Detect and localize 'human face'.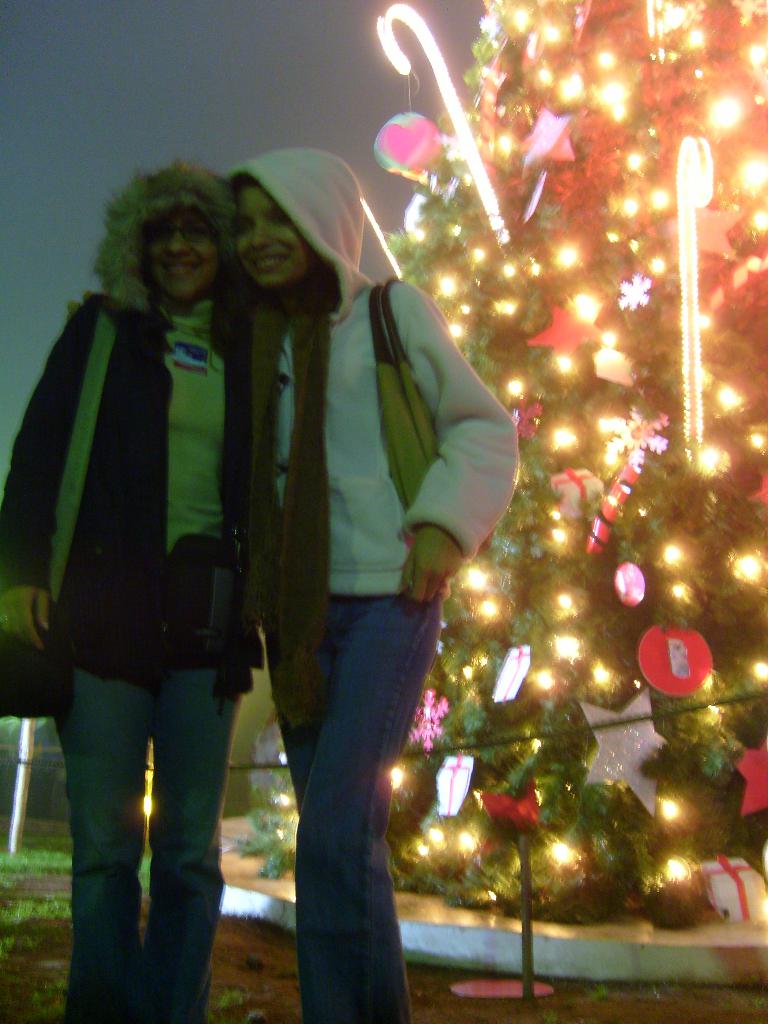
Localized at [147, 199, 222, 304].
